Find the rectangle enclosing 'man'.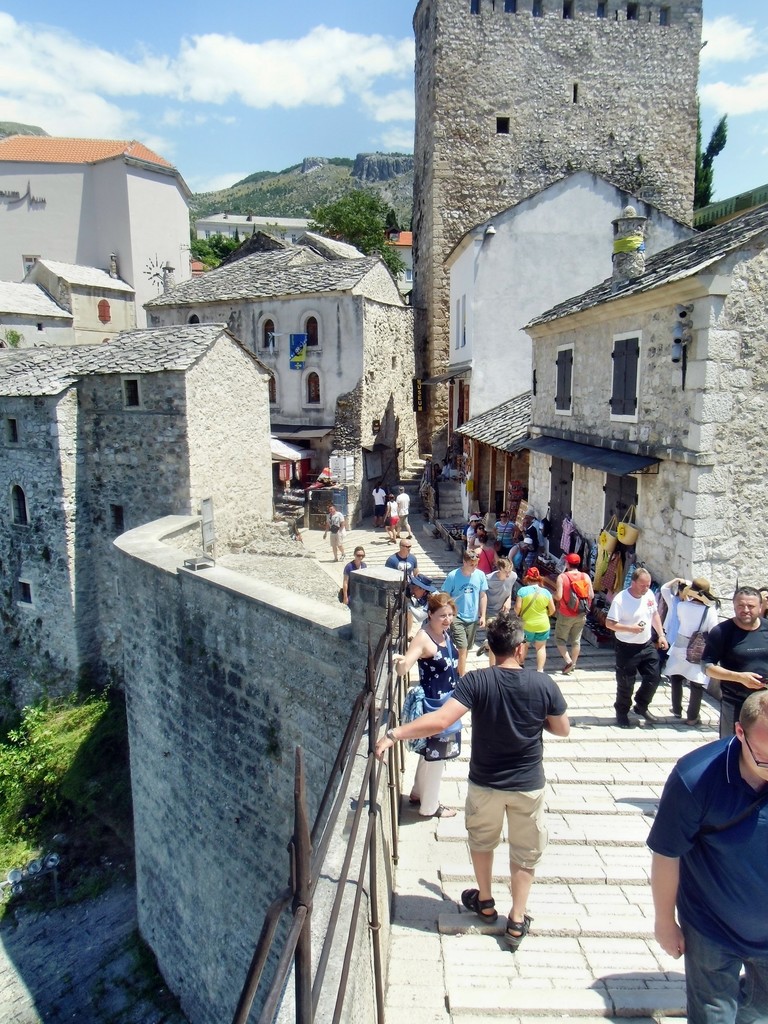
385 535 422 582.
